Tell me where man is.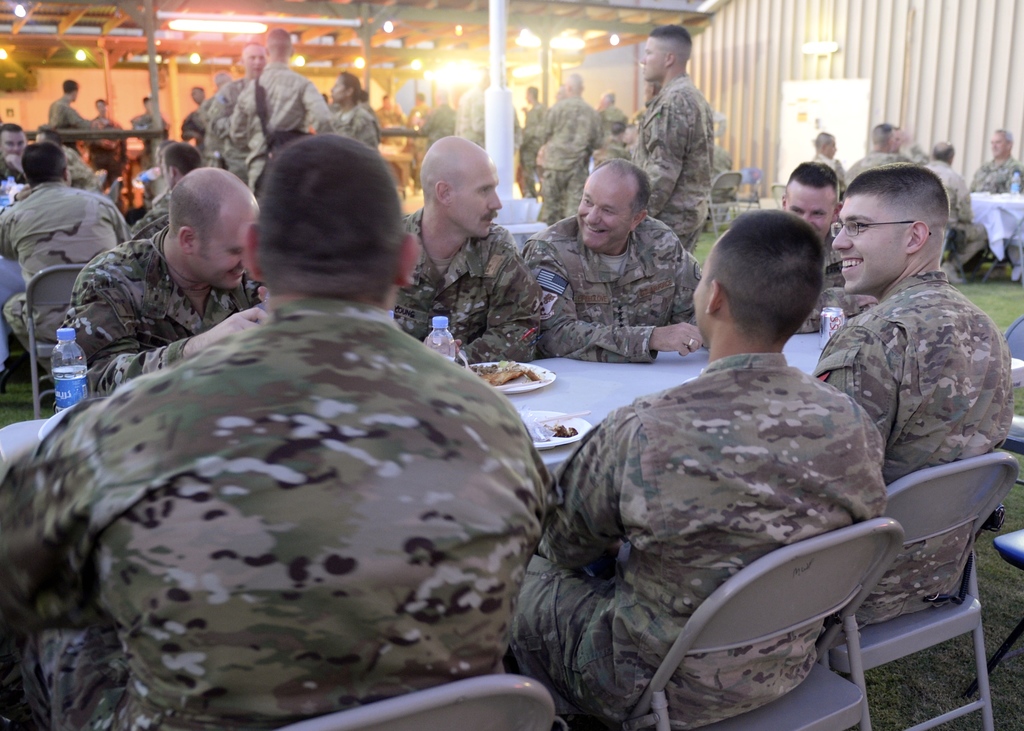
man is at detection(508, 205, 888, 730).
